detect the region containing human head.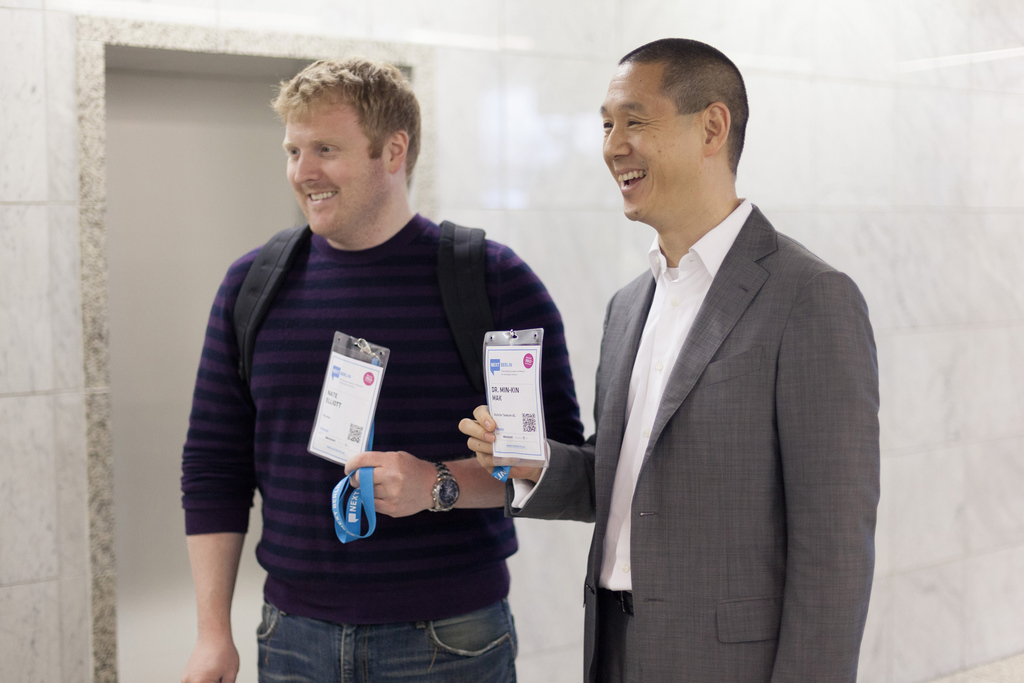
(x1=600, y1=37, x2=749, y2=227).
